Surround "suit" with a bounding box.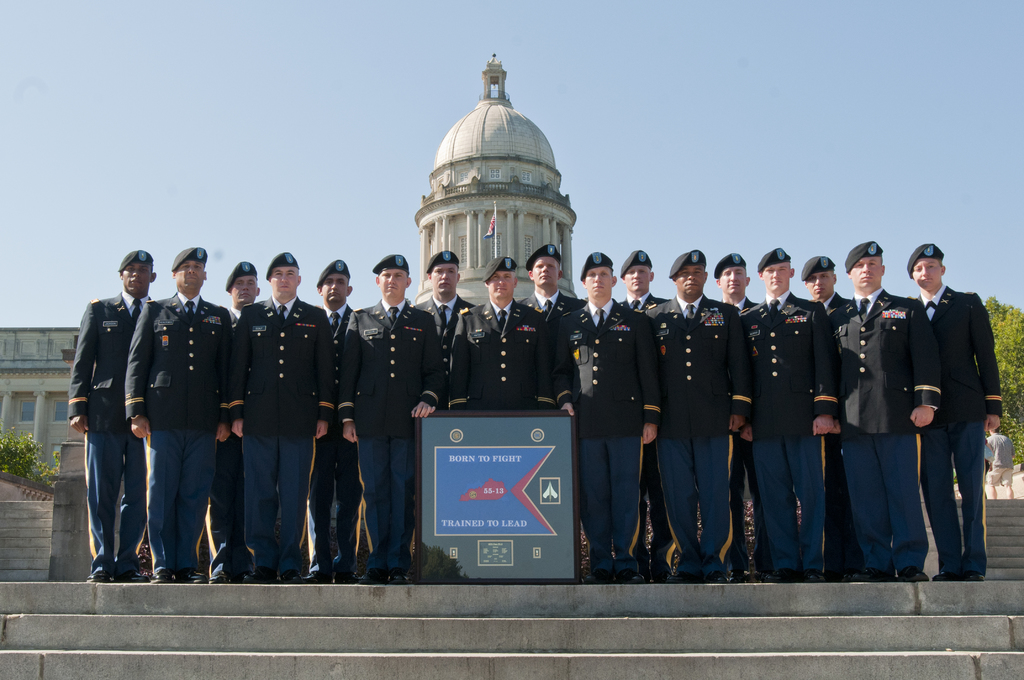
Rect(233, 298, 337, 570).
